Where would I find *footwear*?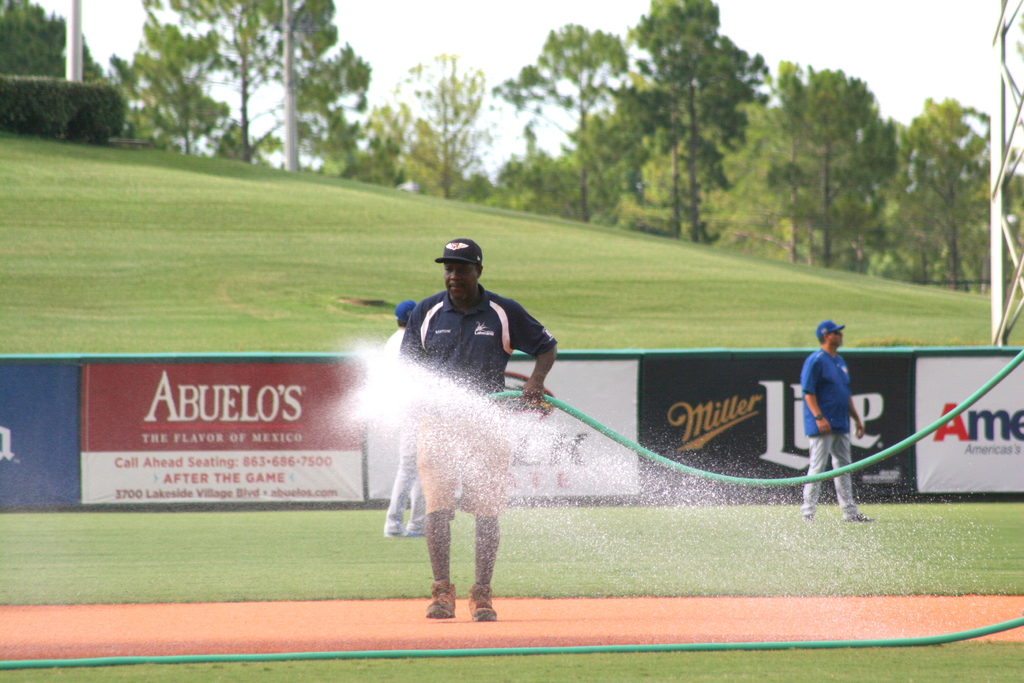
At box=[847, 515, 874, 523].
